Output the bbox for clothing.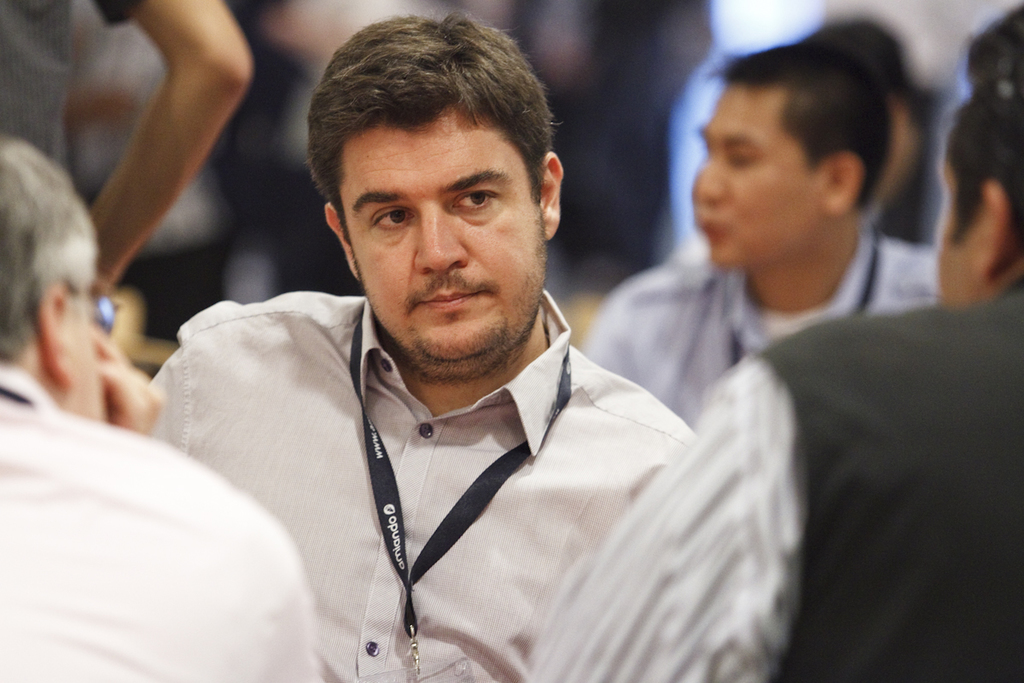
rect(589, 235, 940, 429).
